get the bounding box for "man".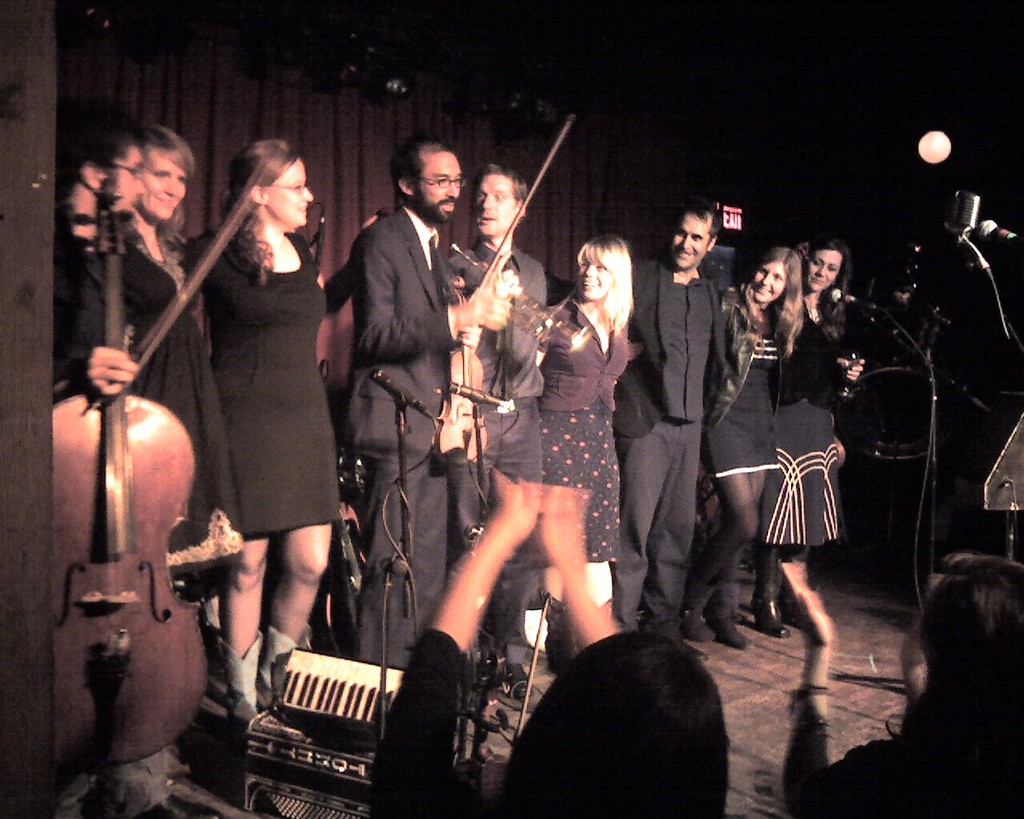
[447,168,577,664].
